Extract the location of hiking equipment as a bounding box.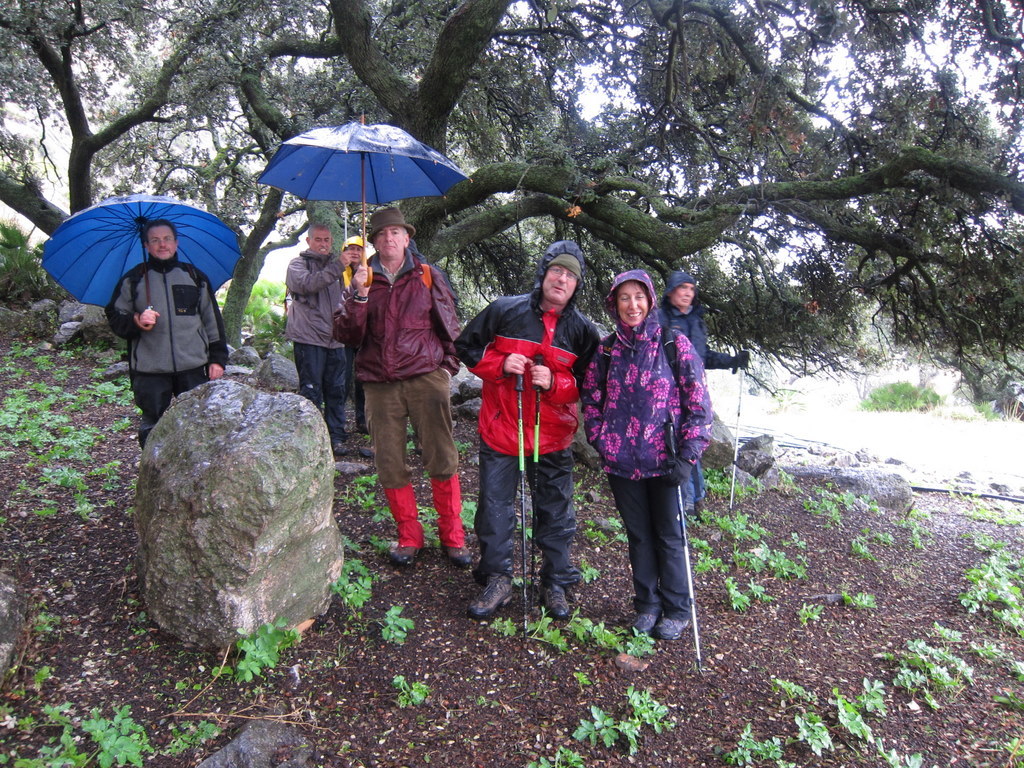
<region>414, 259, 433, 292</region>.
